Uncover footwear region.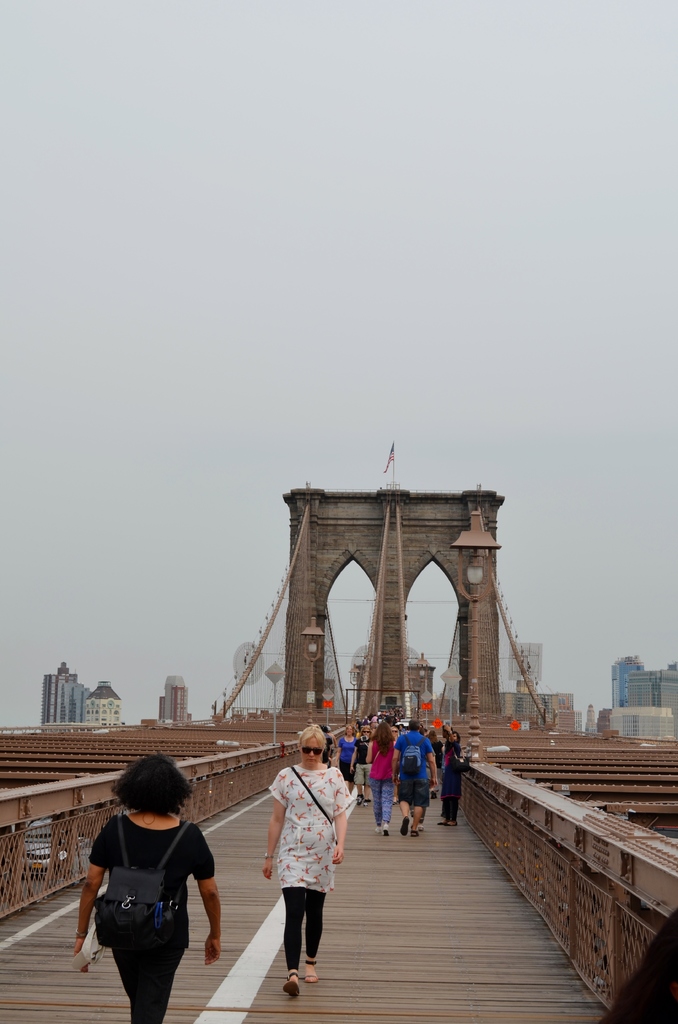
Uncovered: Rect(306, 959, 318, 980).
